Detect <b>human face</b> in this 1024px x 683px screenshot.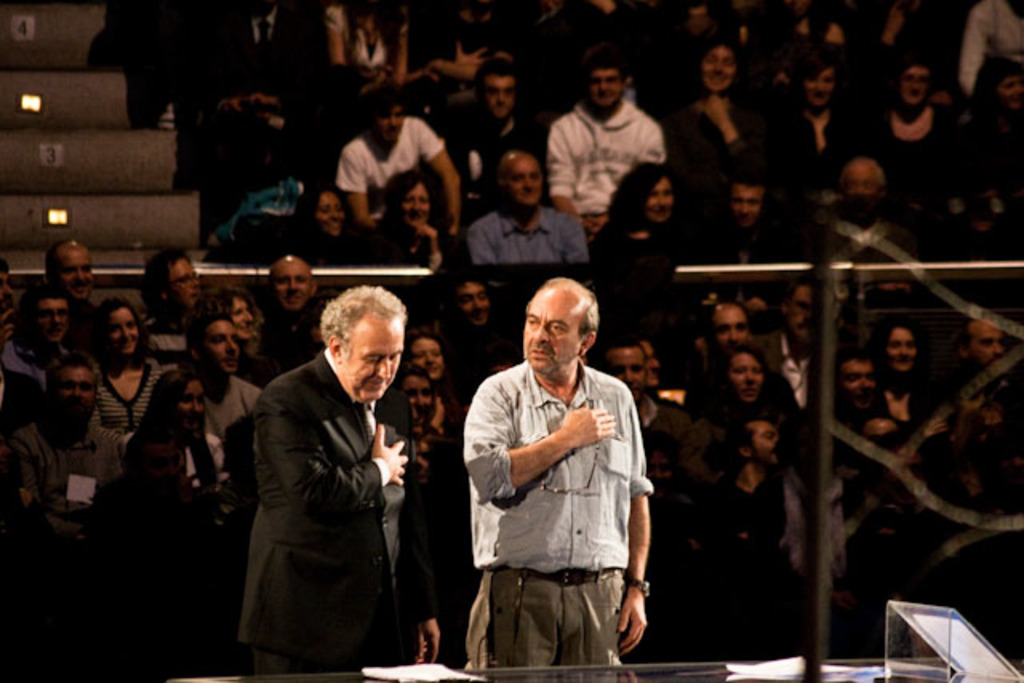
Detection: <bbox>109, 304, 142, 357</bbox>.
